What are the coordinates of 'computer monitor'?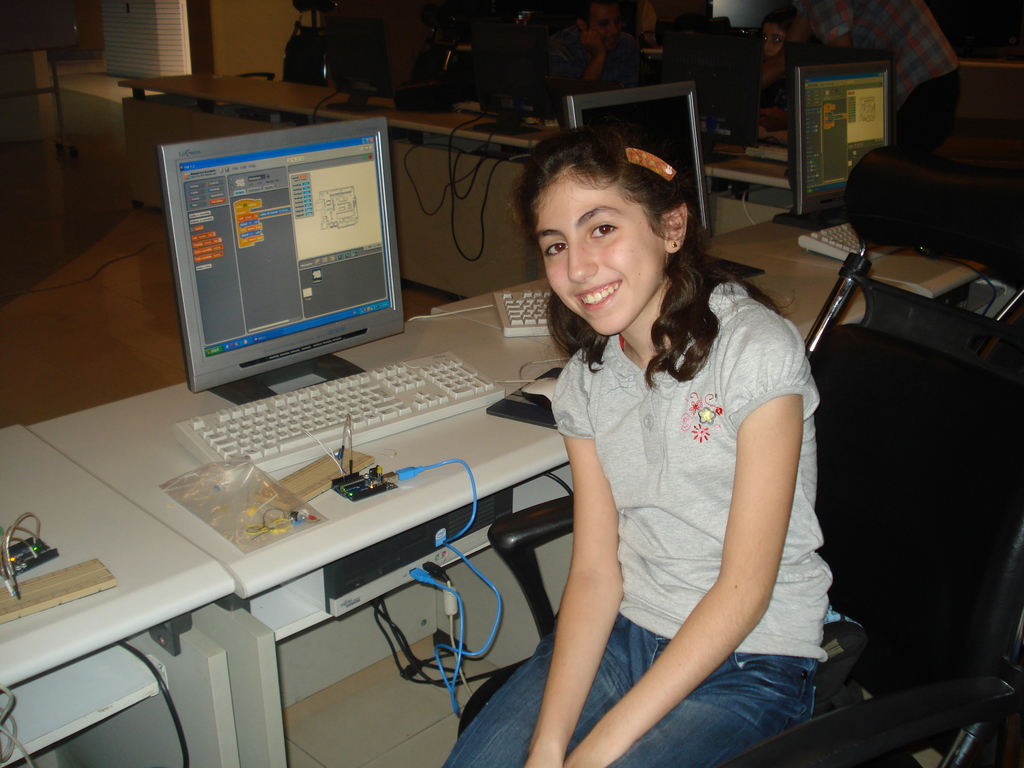
pyautogui.locateOnScreen(564, 78, 708, 254).
